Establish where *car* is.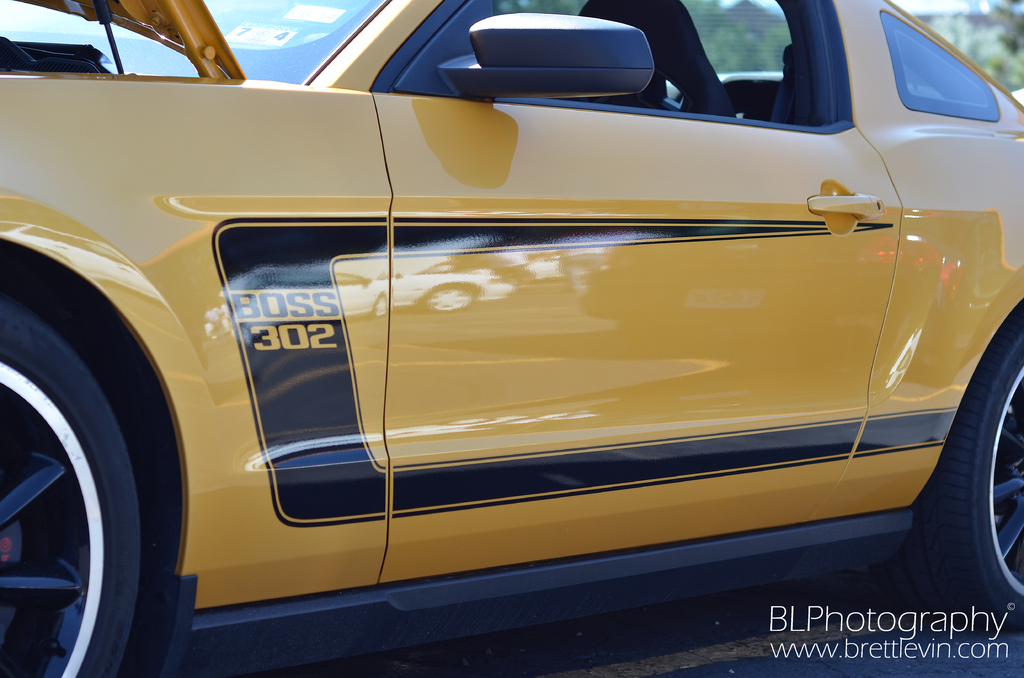
Established at bbox=[40, 1, 1023, 659].
